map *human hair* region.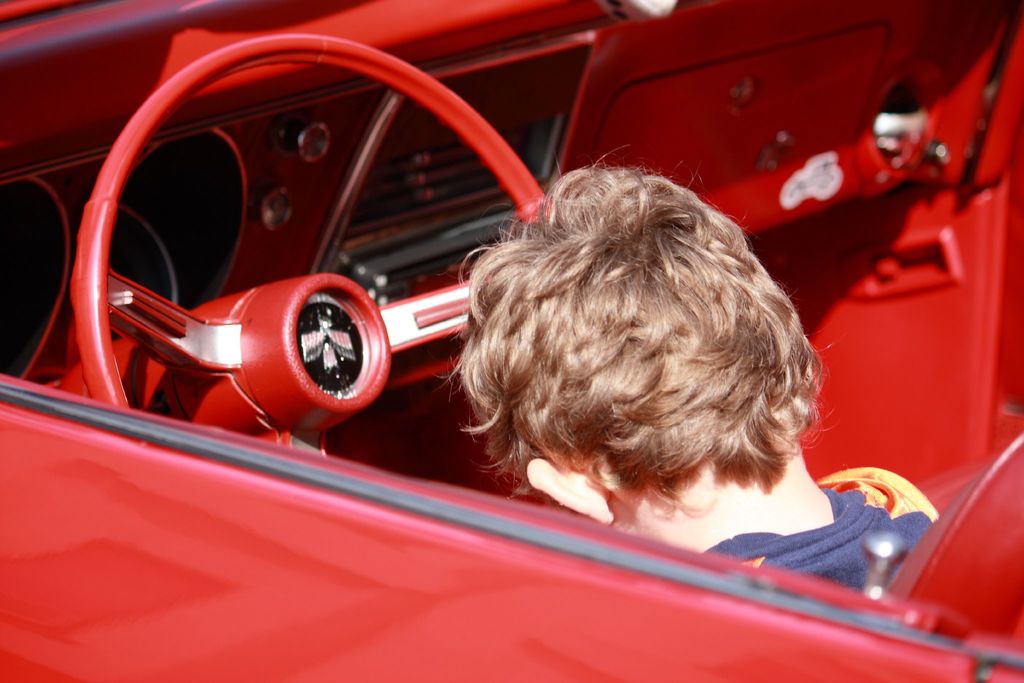
Mapped to 464 145 817 562.
